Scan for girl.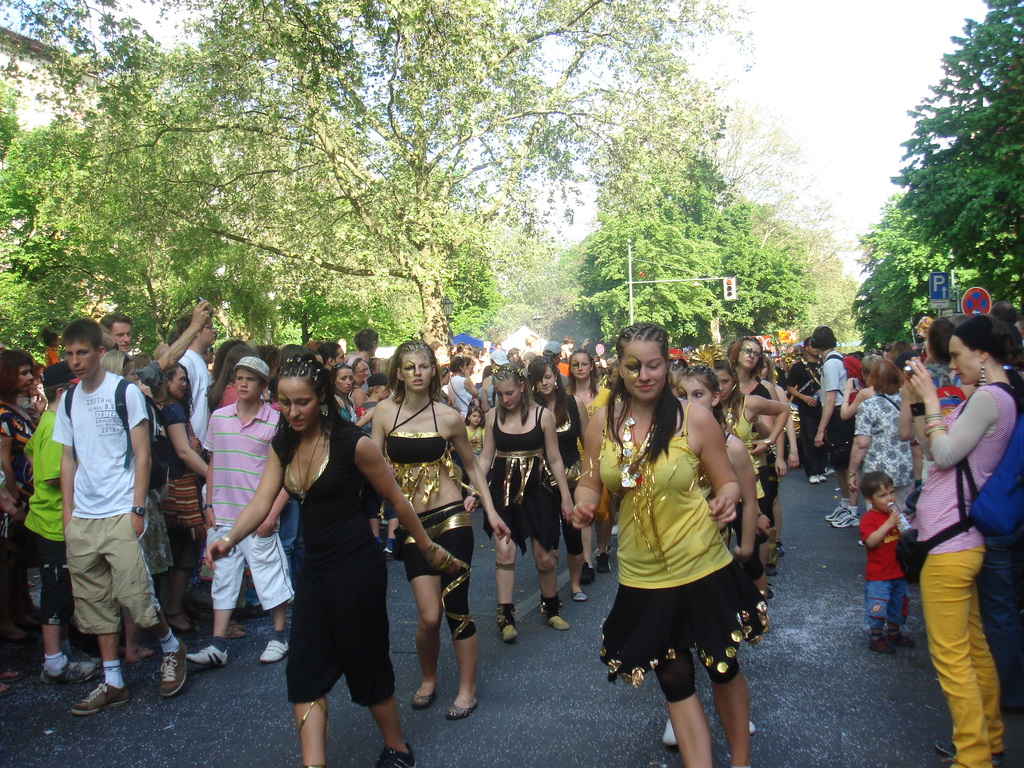
Scan result: left=463, top=408, right=488, bottom=455.
